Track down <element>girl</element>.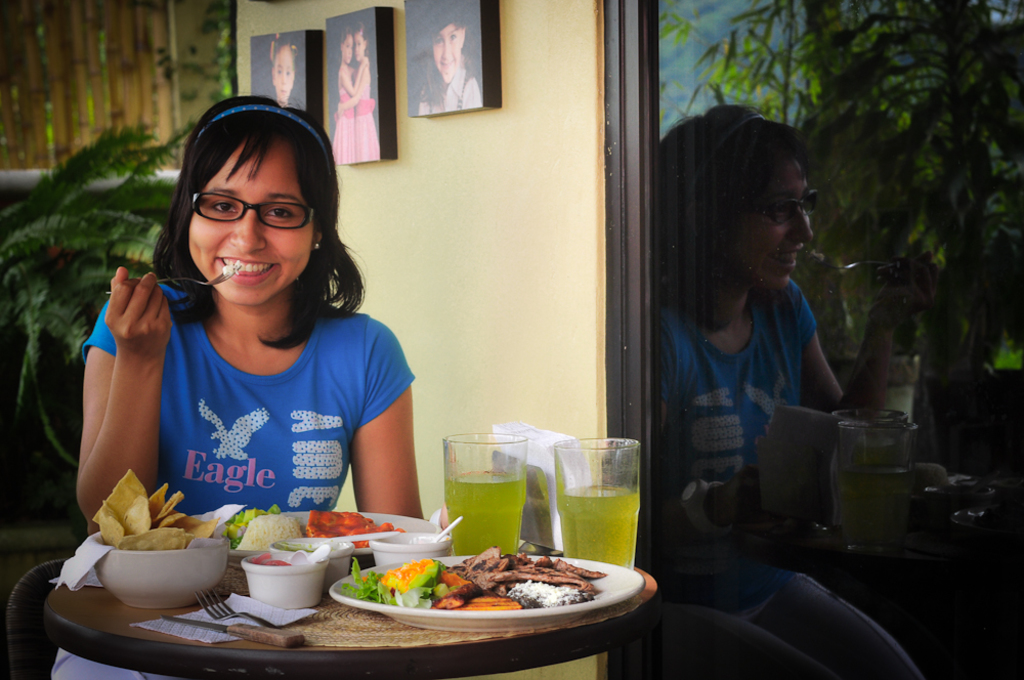
Tracked to (416,0,482,116).
